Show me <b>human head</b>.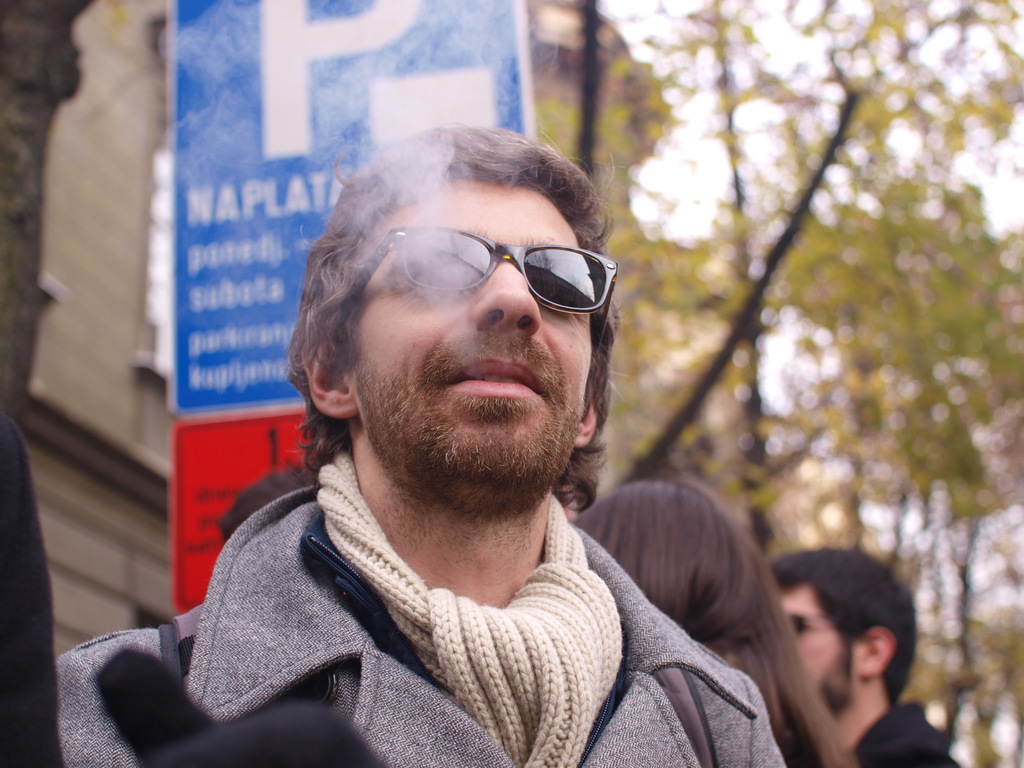
<b>human head</b> is here: rect(577, 476, 785, 671).
